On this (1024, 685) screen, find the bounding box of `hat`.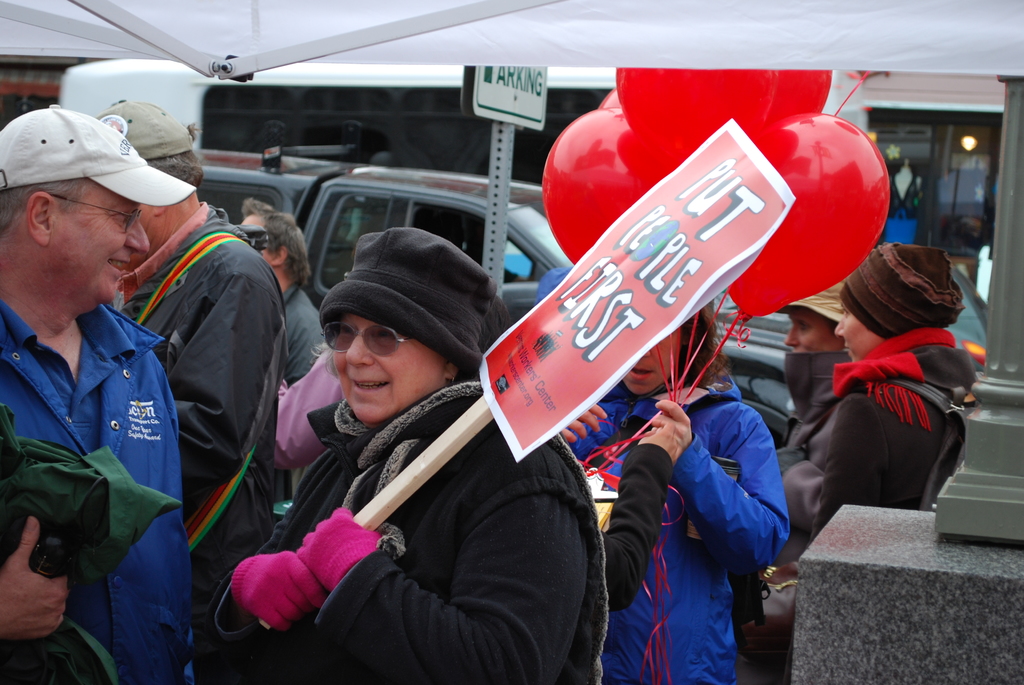
Bounding box: 776:282:844:324.
